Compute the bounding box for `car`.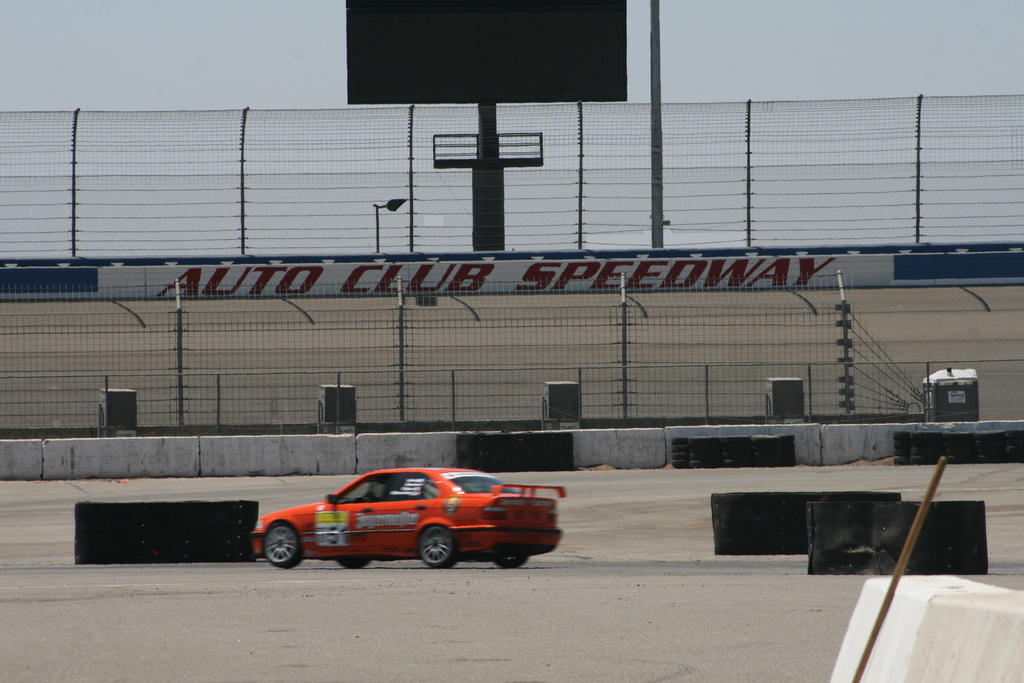
<box>249,462,572,572</box>.
